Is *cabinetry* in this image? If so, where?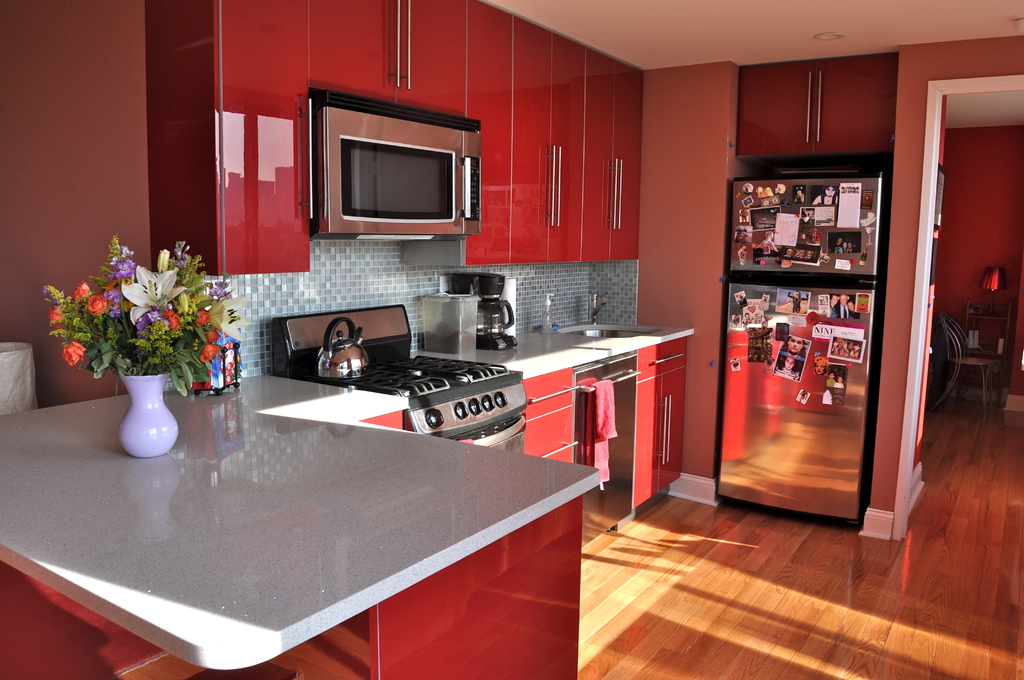
Yes, at l=414, t=328, r=691, b=538.
